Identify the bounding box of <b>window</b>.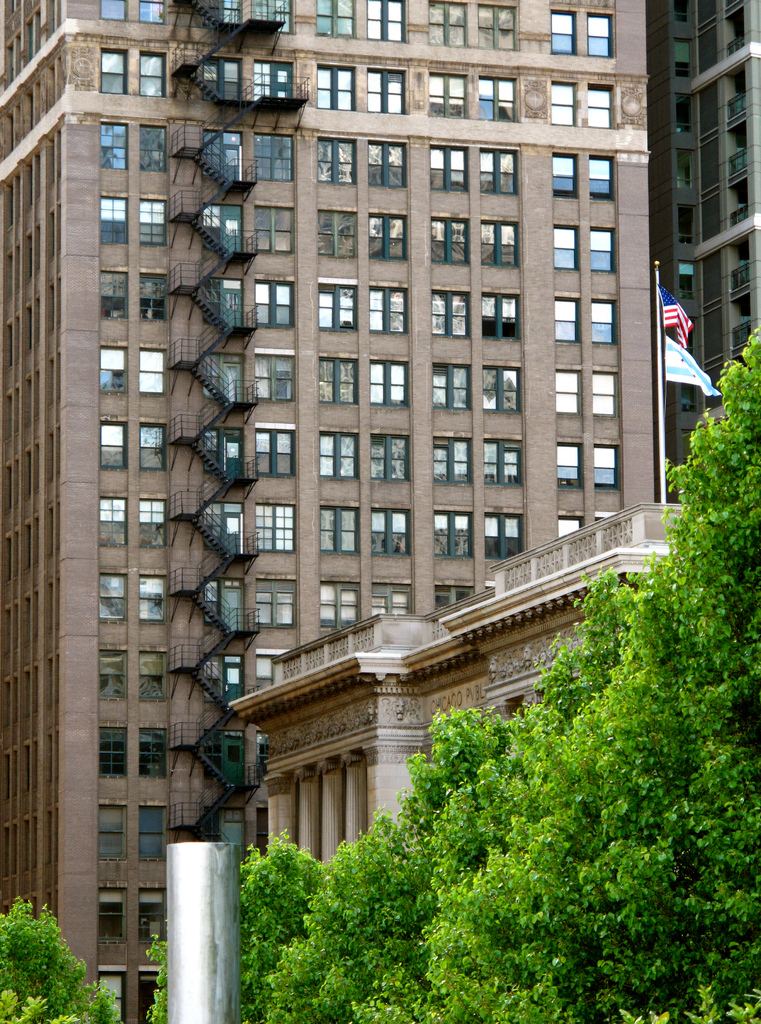
Rect(552, 82, 575, 120).
